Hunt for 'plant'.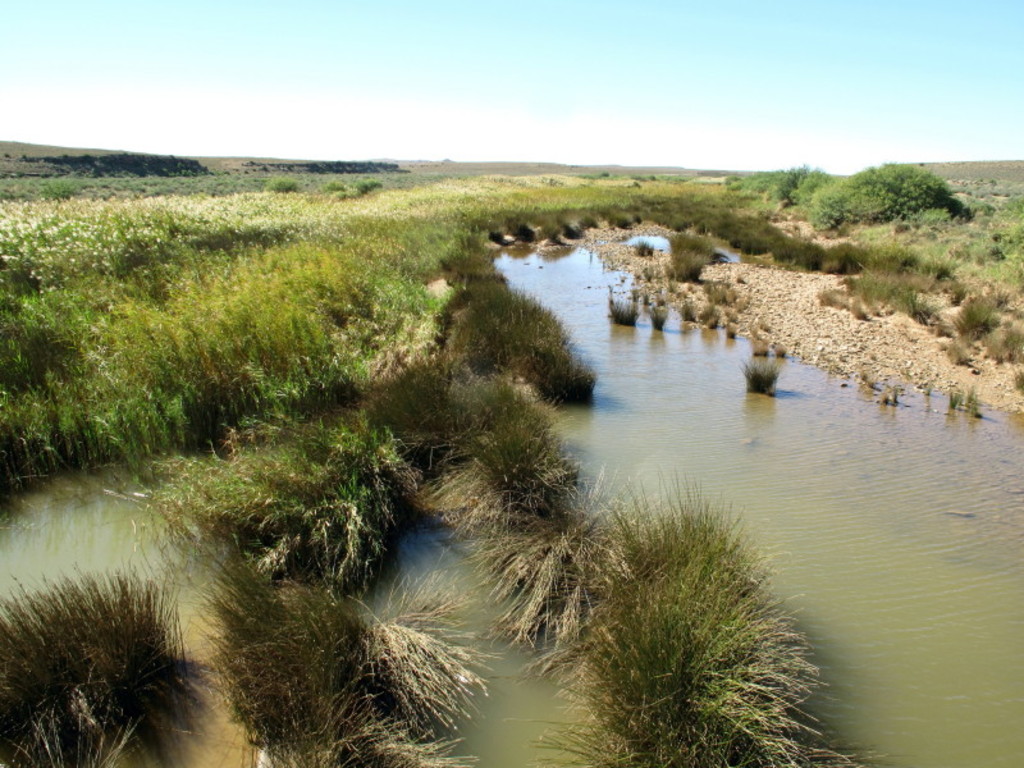
Hunted down at [746, 323, 773, 358].
